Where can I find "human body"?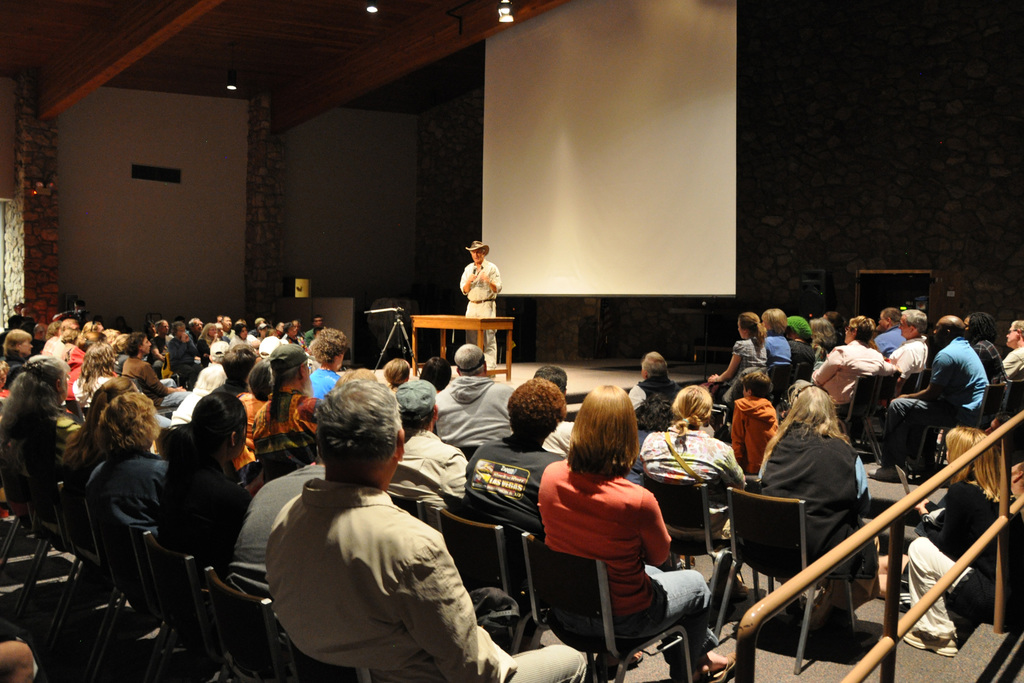
You can find it at 897/429/1023/651.
